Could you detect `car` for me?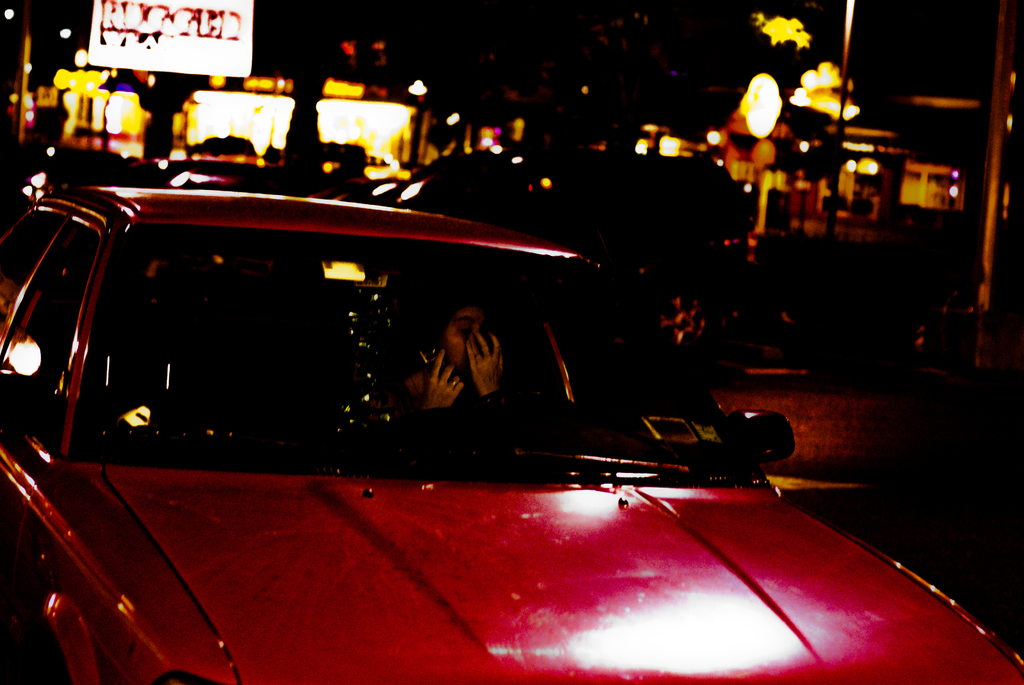
Detection result: [0, 180, 1023, 684].
